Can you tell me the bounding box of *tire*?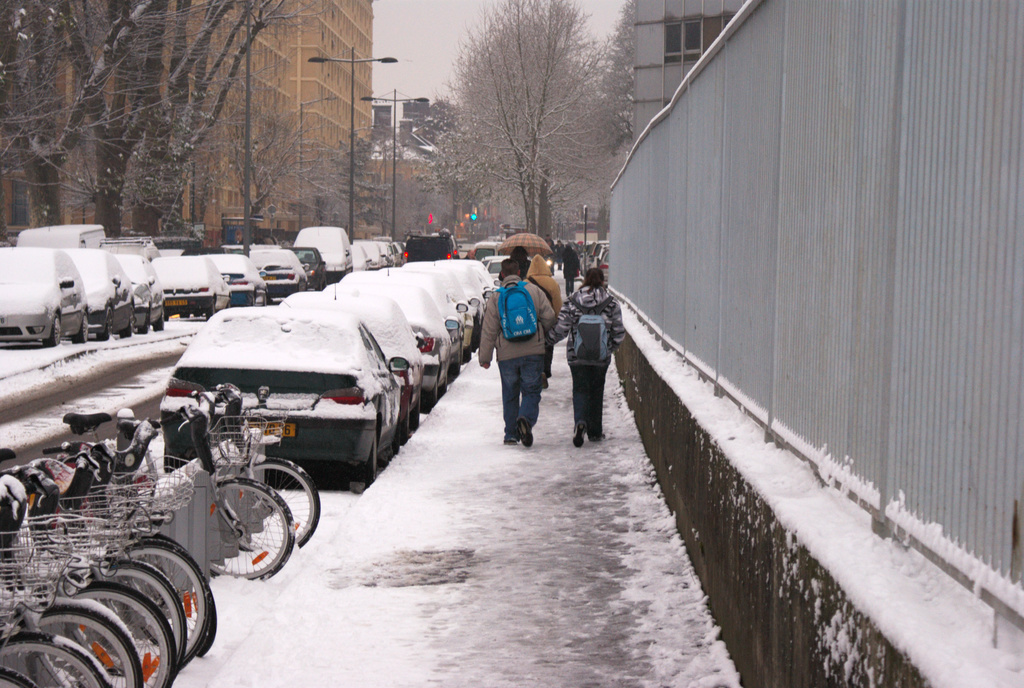
select_region(138, 307, 151, 335).
